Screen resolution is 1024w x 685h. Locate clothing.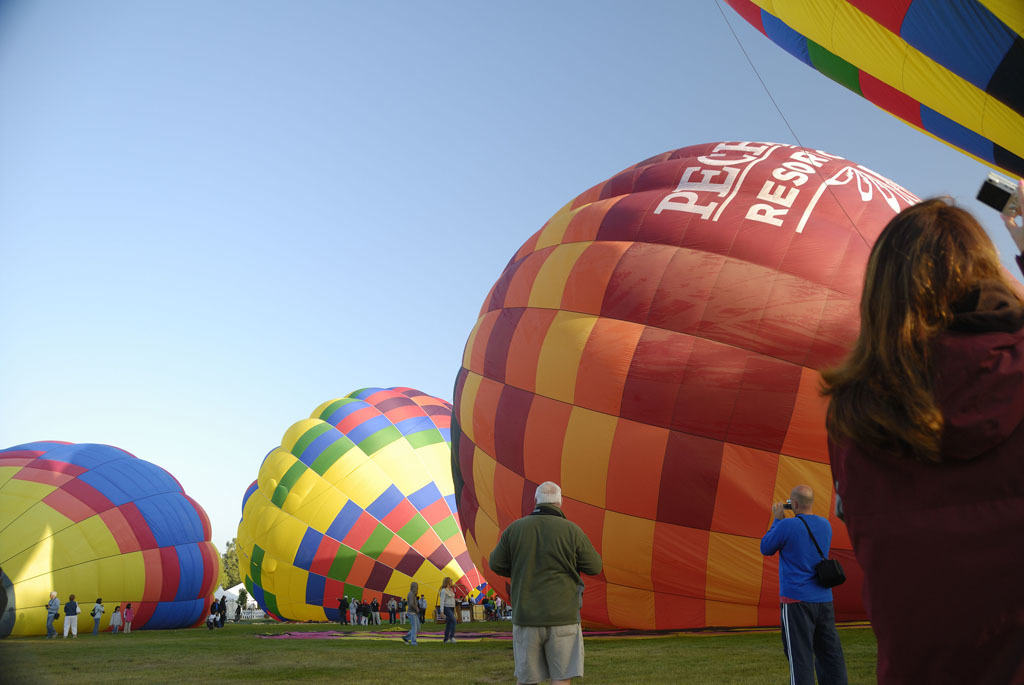
347 602 354 626.
